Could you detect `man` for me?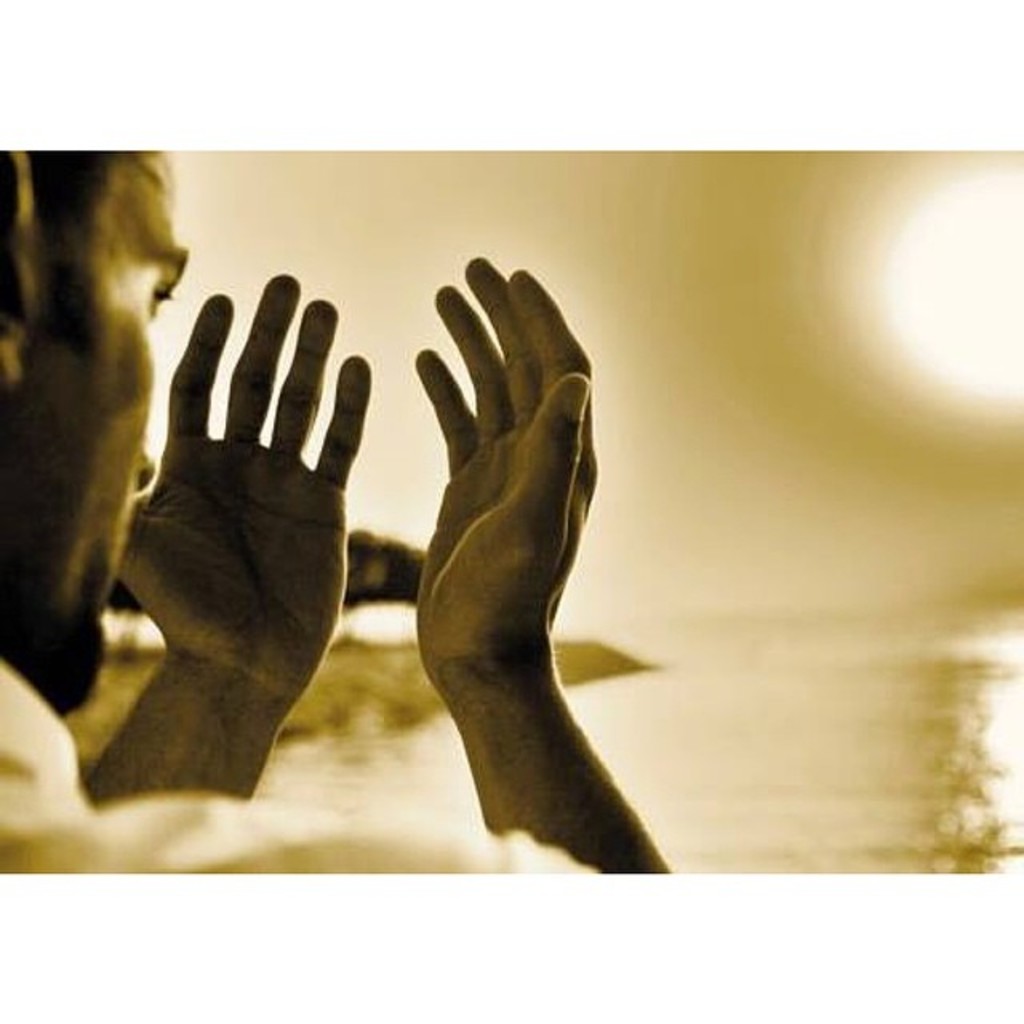
Detection result: (x1=0, y1=154, x2=678, y2=878).
